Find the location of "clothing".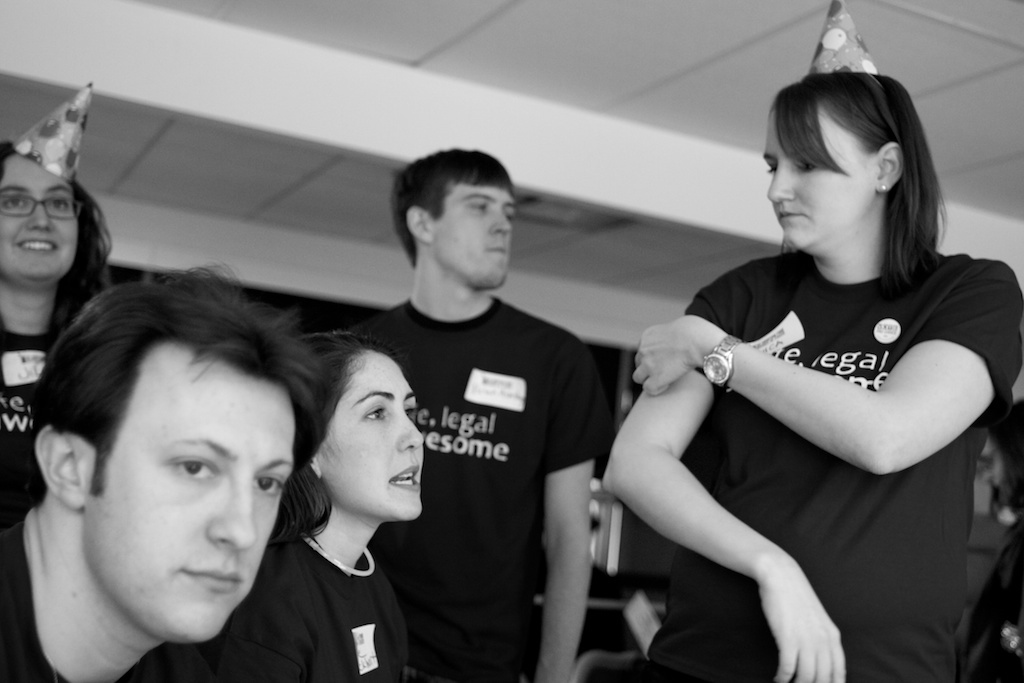
Location: 0:516:214:682.
